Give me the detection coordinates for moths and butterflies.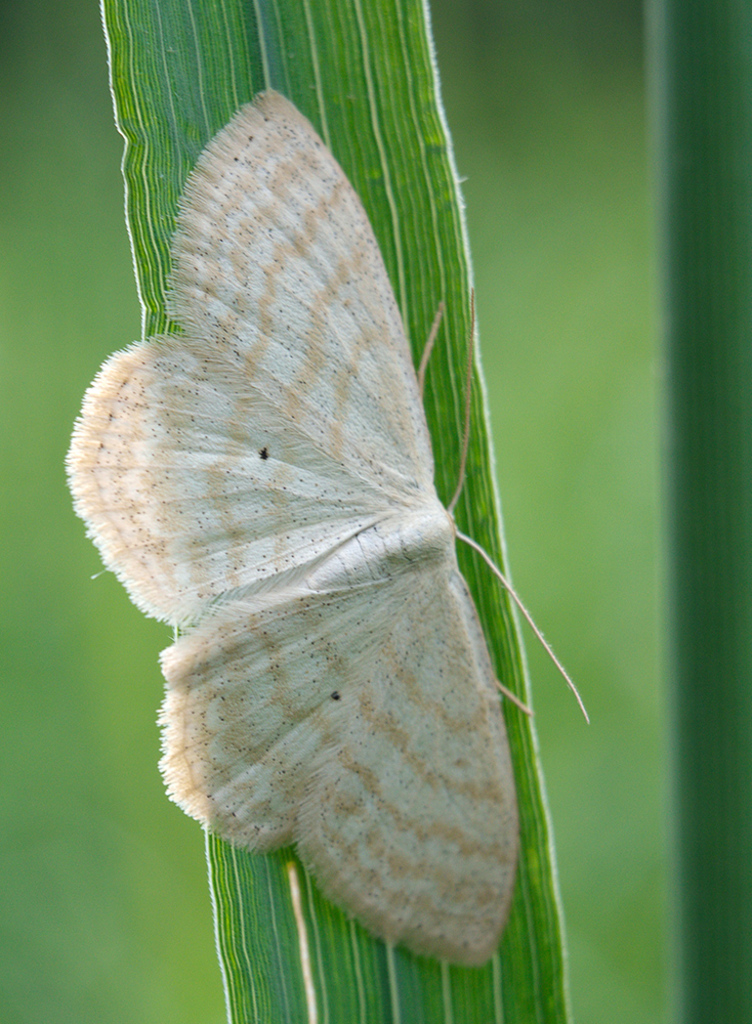
box=[73, 77, 589, 969].
